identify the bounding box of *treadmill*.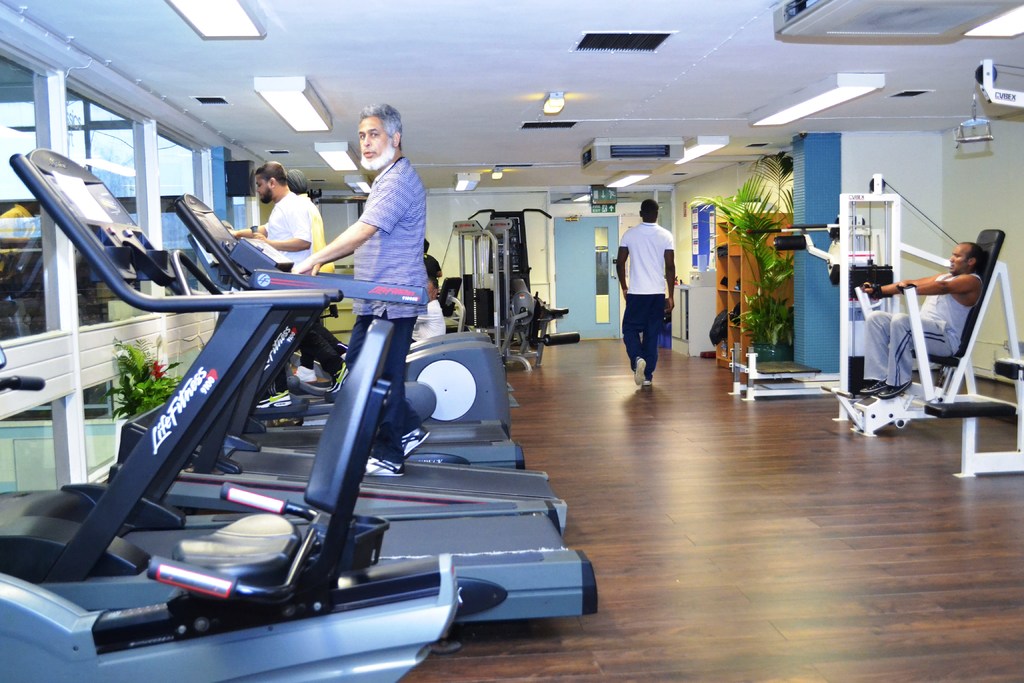
(107, 196, 567, 538).
